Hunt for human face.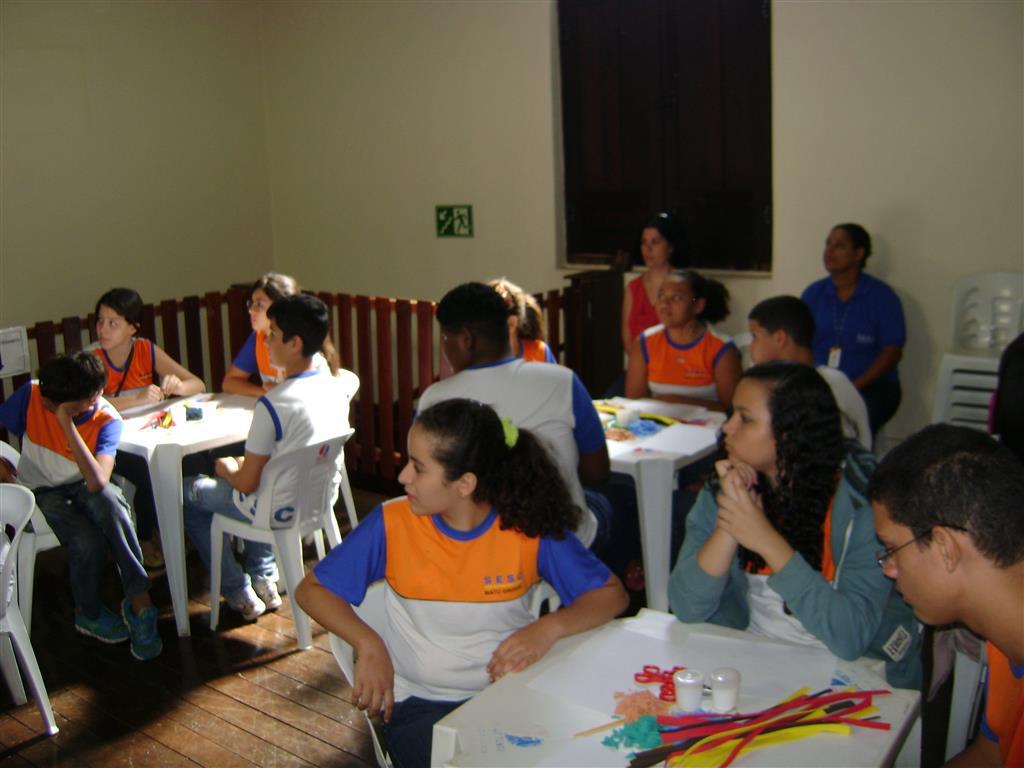
Hunted down at <region>822, 228, 857, 275</region>.
